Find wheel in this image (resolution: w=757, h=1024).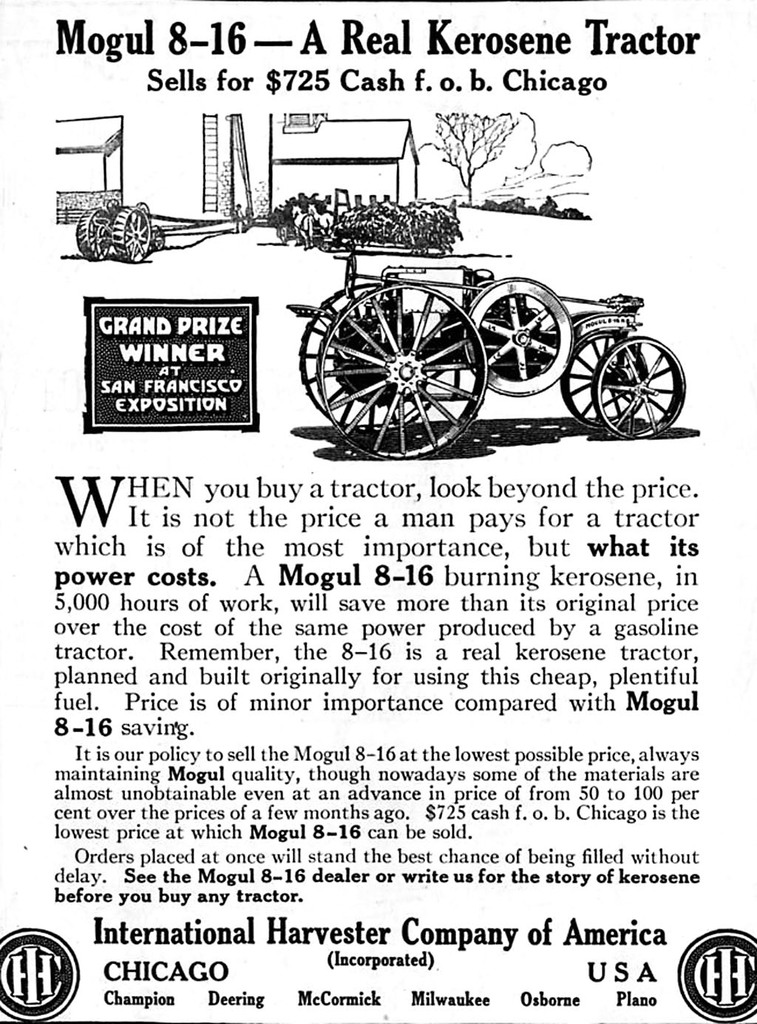
[299,280,393,435].
